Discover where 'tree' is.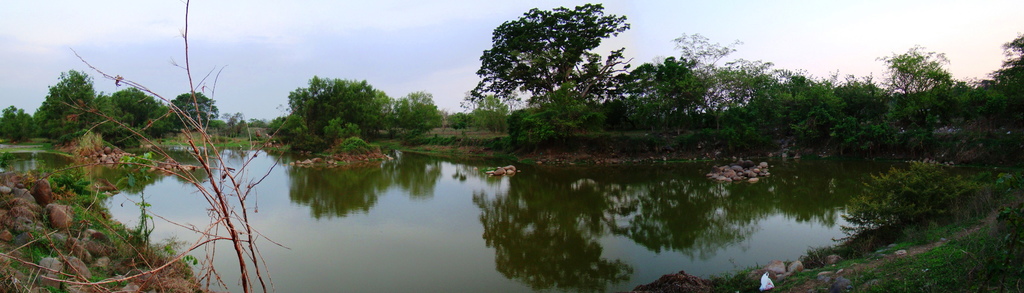
Discovered at 876:36:952:99.
